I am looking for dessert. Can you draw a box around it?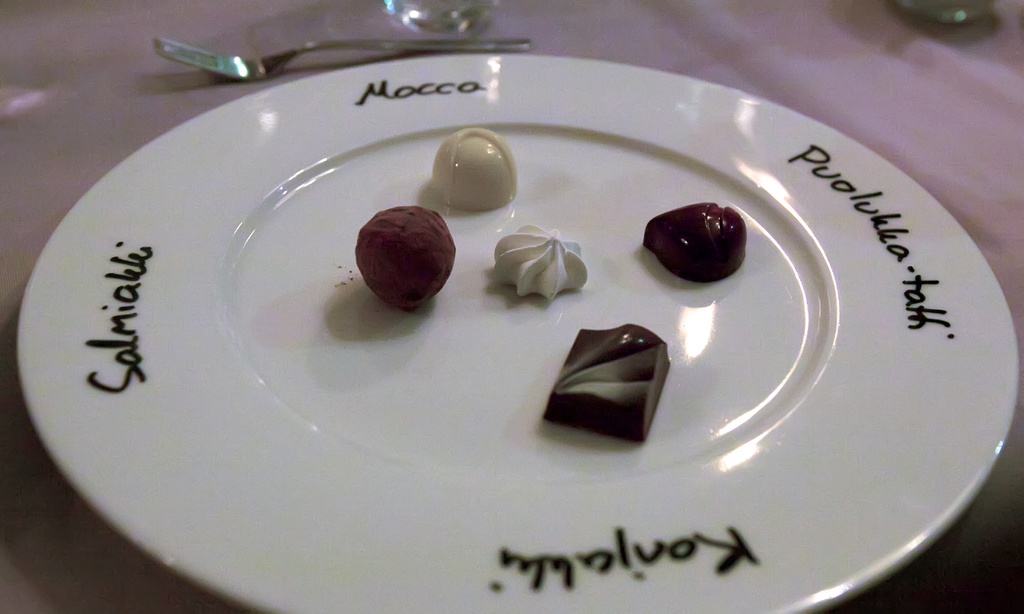
Sure, the bounding box is (357, 200, 451, 306).
